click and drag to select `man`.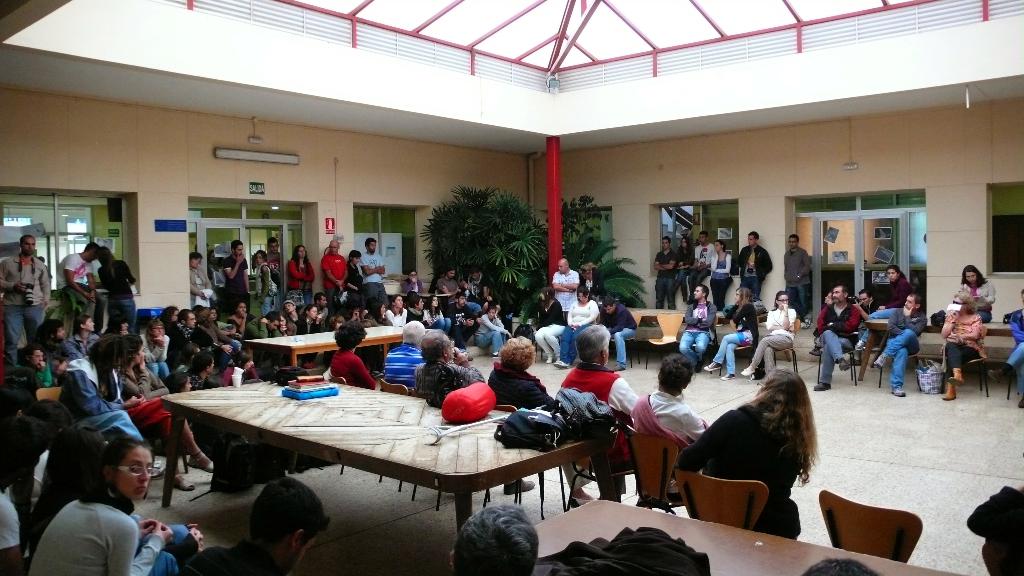
Selection: rect(732, 229, 776, 300).
